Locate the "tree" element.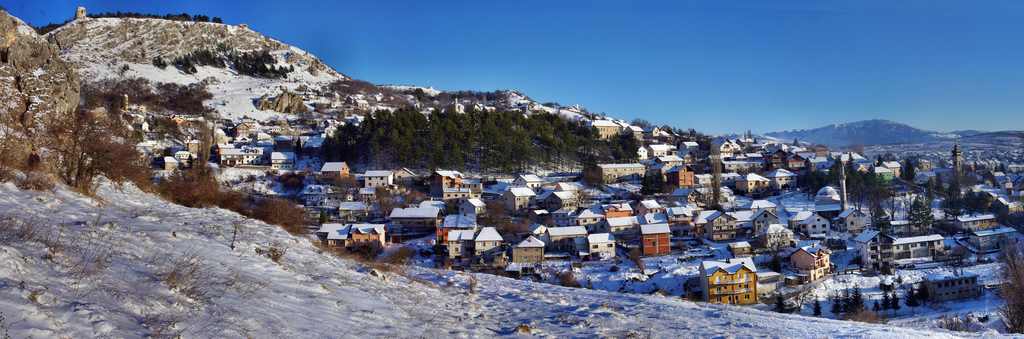
Element bbox: (922,280,934,311).
